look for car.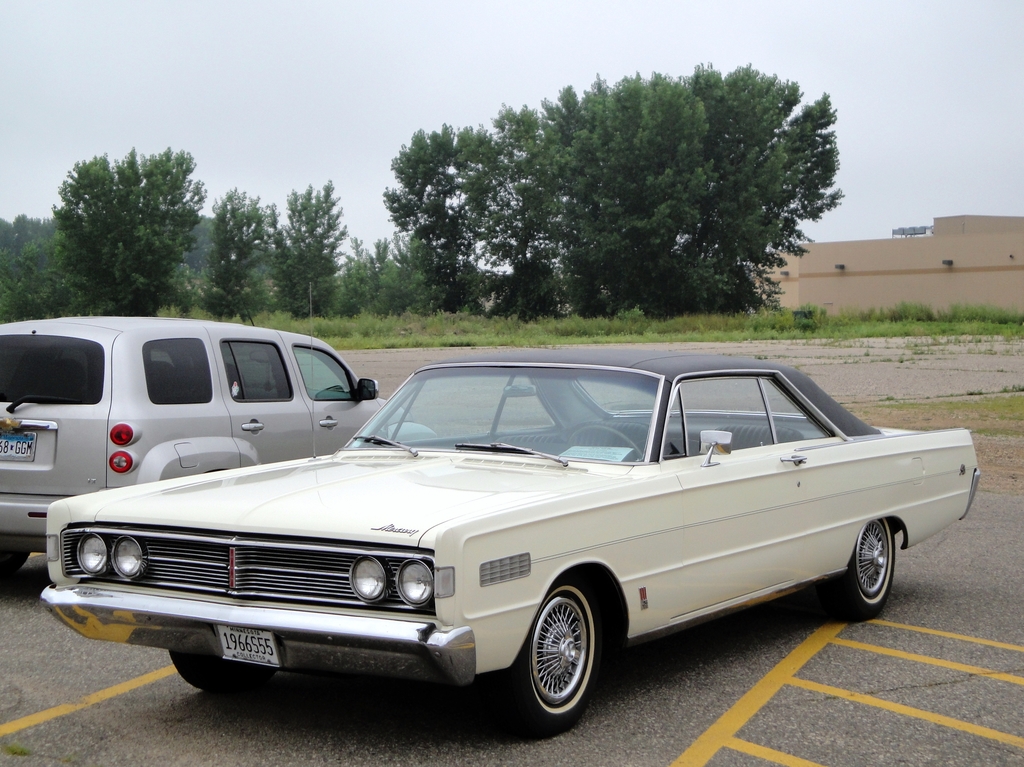
Found: 38 282 980 745.
